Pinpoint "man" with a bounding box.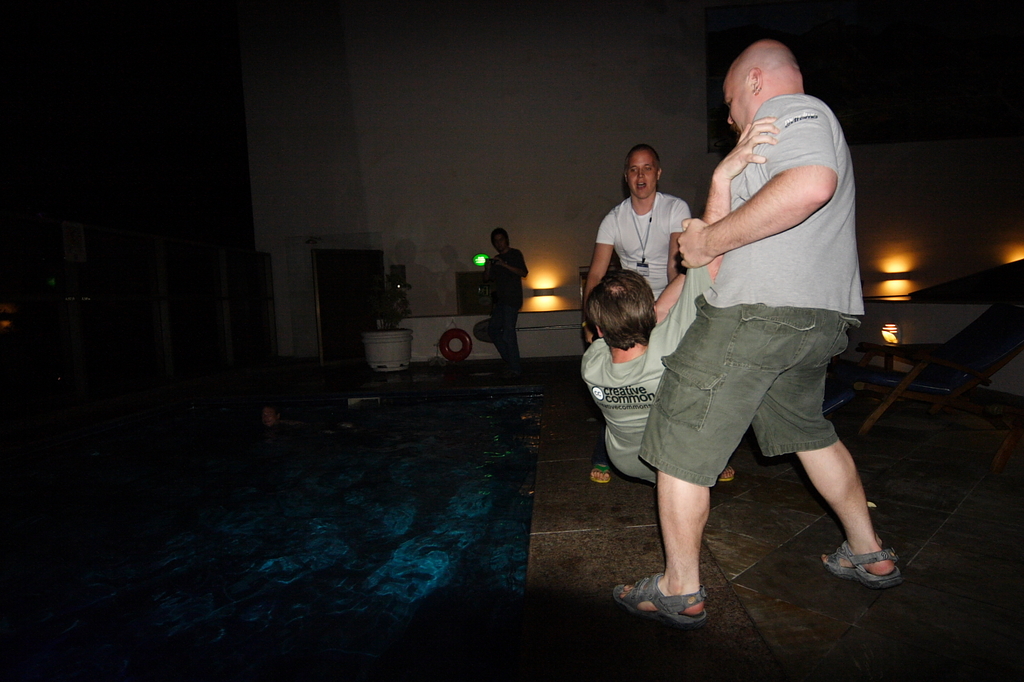
{"left": 584, "top": 106, "right": 771, "bottom": 491}.
